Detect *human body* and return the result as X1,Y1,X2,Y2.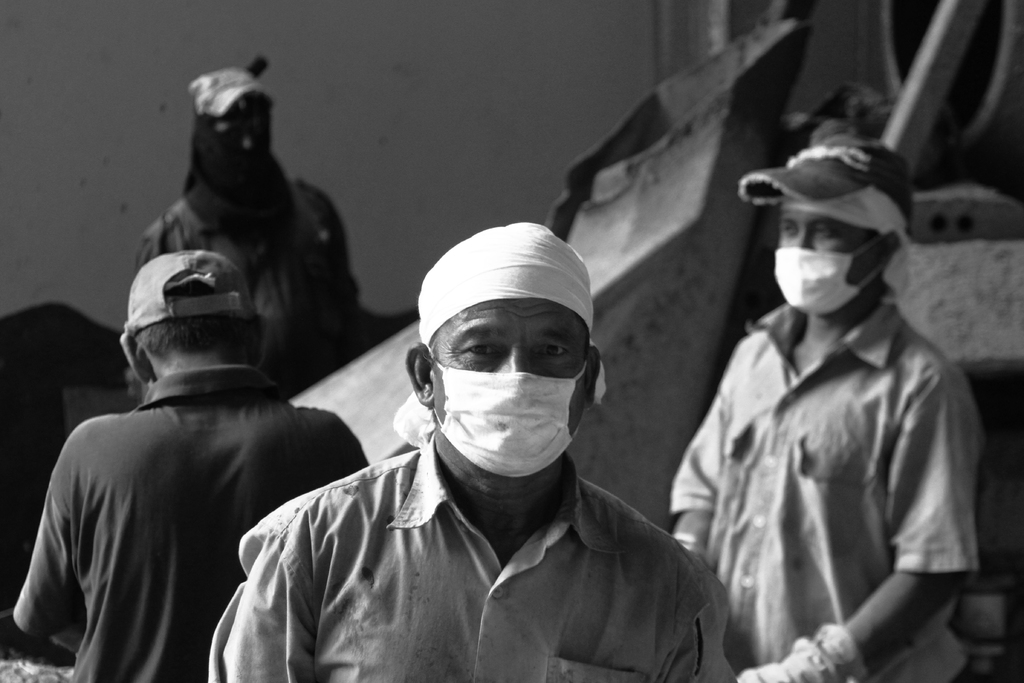
207,223,730,680.
